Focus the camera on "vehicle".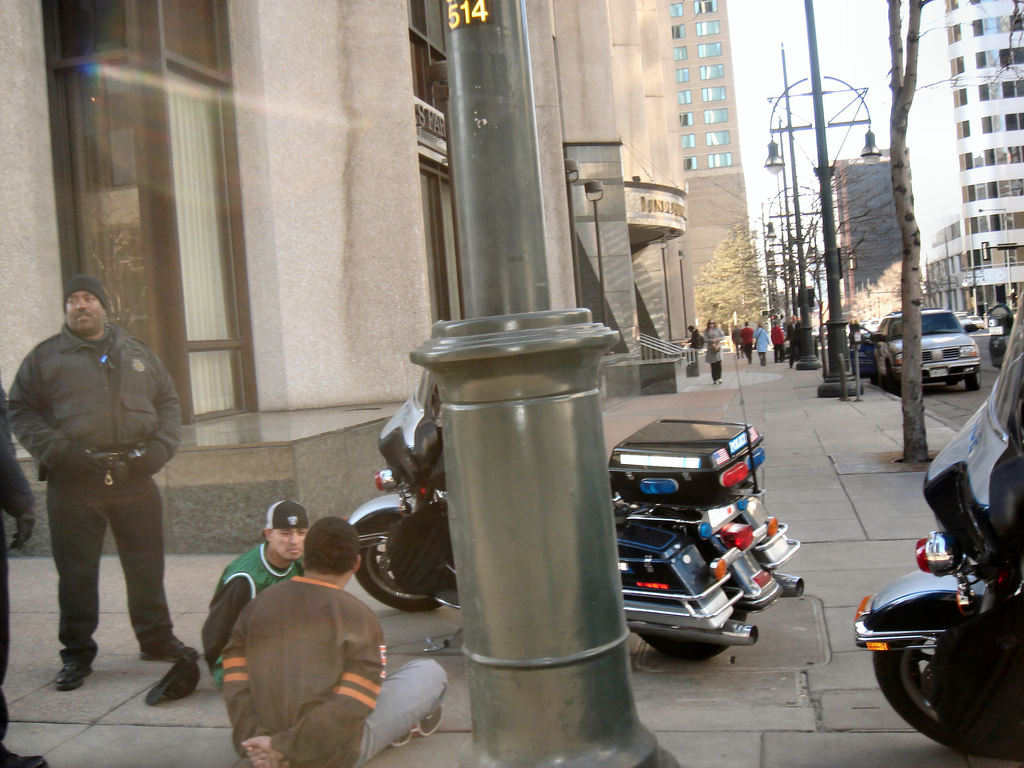
Focus region: select_region(957, 310, 973, 330).
